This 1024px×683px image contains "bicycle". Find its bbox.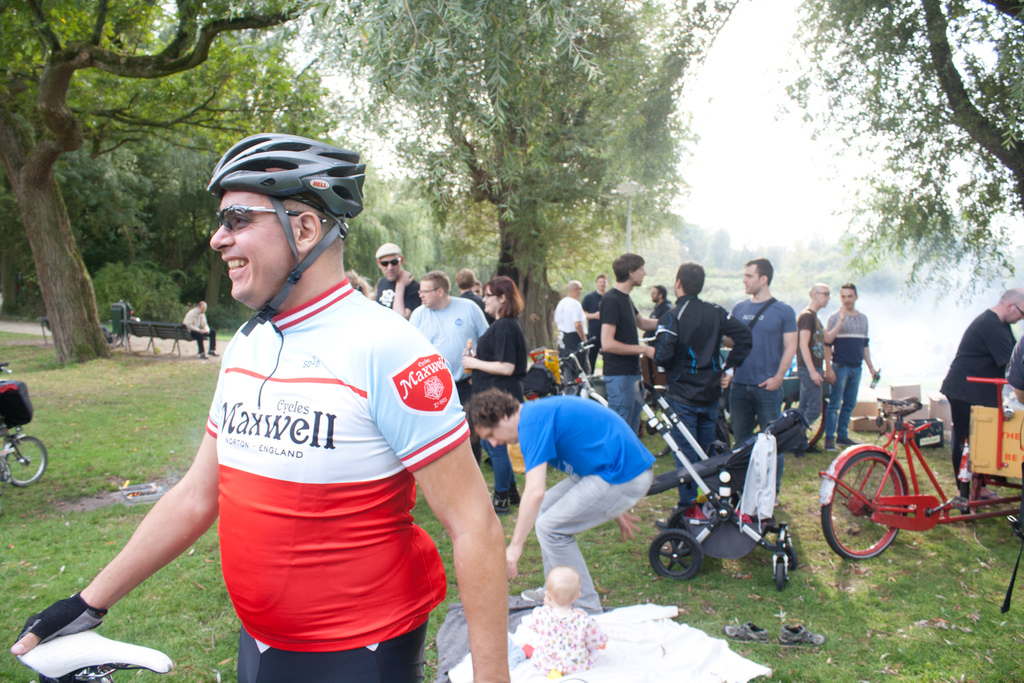
[left=0, top=360, right=49, bottom=487].
